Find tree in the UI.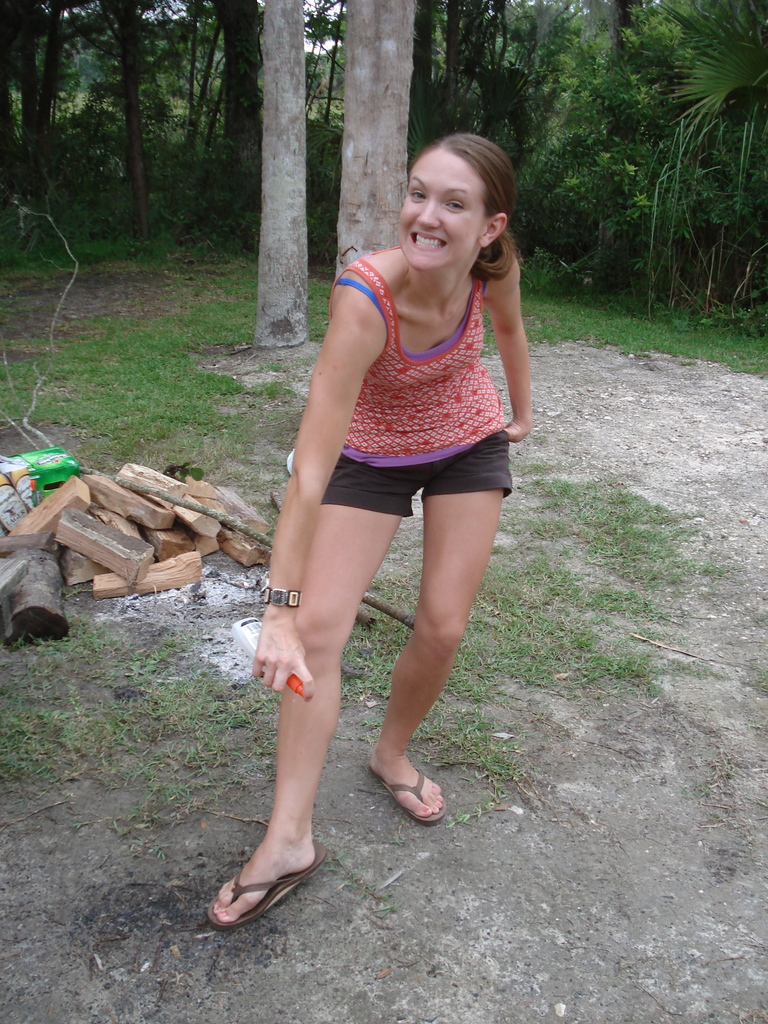
UI element at (left=319, top=0, right=438, bottom=289).
